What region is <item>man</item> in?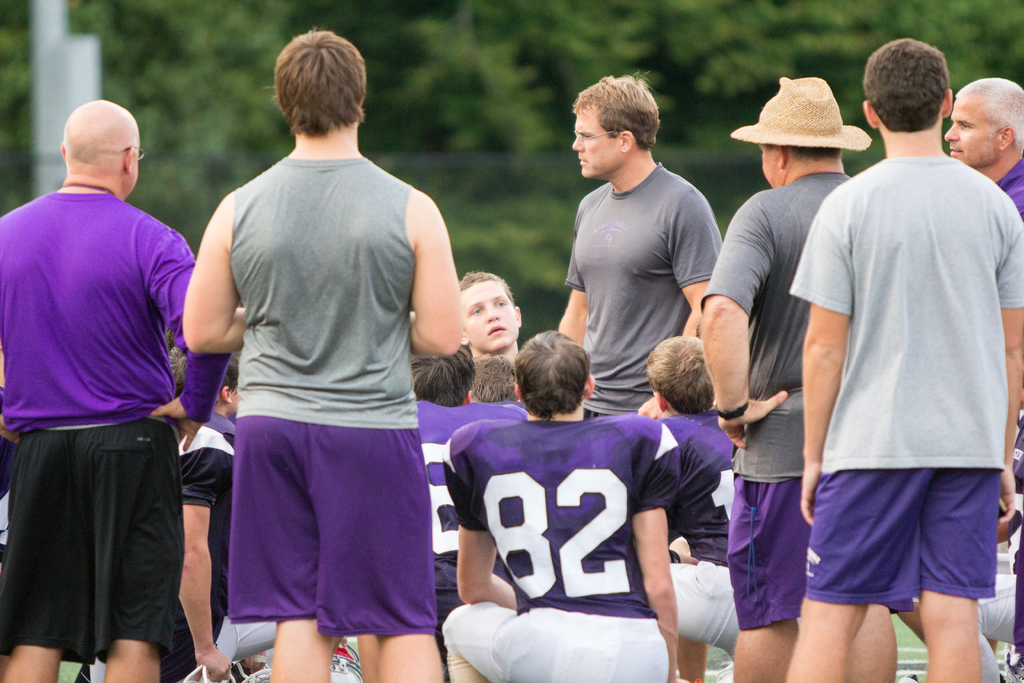
x1=0 y1=97 x2=228 y2=682.
